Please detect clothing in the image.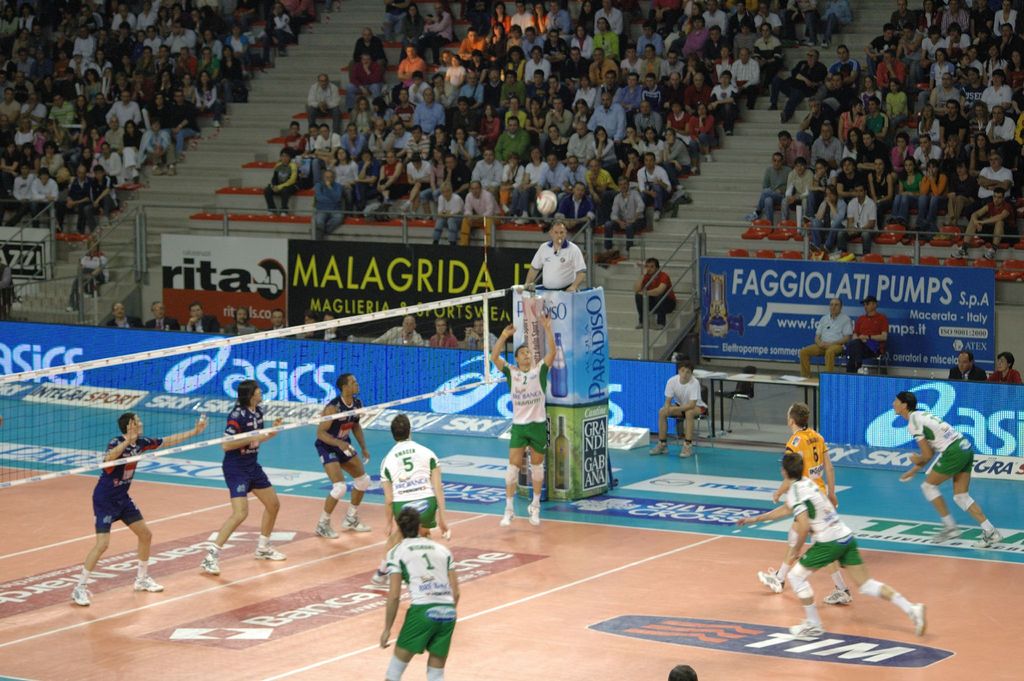
left=315, top=395, right=365, bottom=526.
